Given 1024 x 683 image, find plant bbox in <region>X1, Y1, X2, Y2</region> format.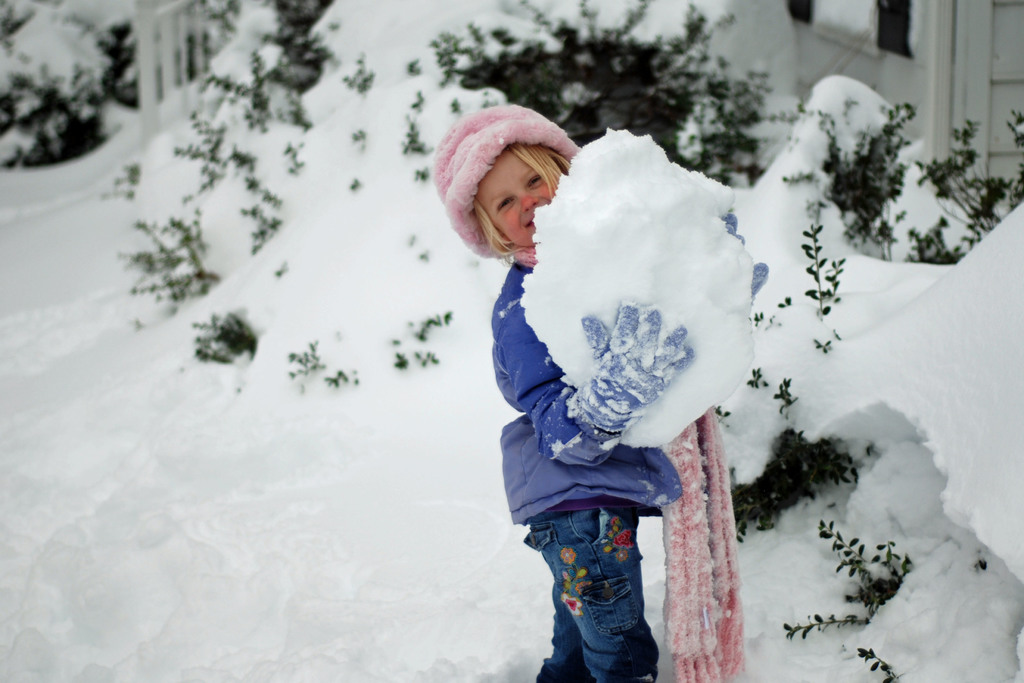
<region>413, 308, 452, 345</region>.
